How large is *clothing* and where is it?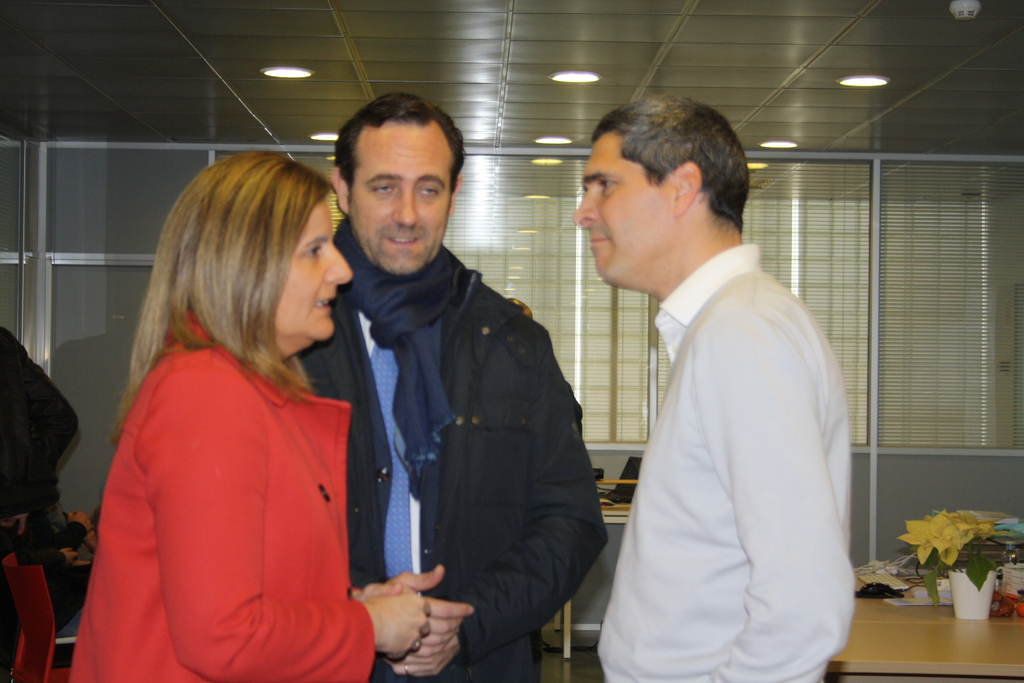
Bounding box: [72, 309, 378, 682].
